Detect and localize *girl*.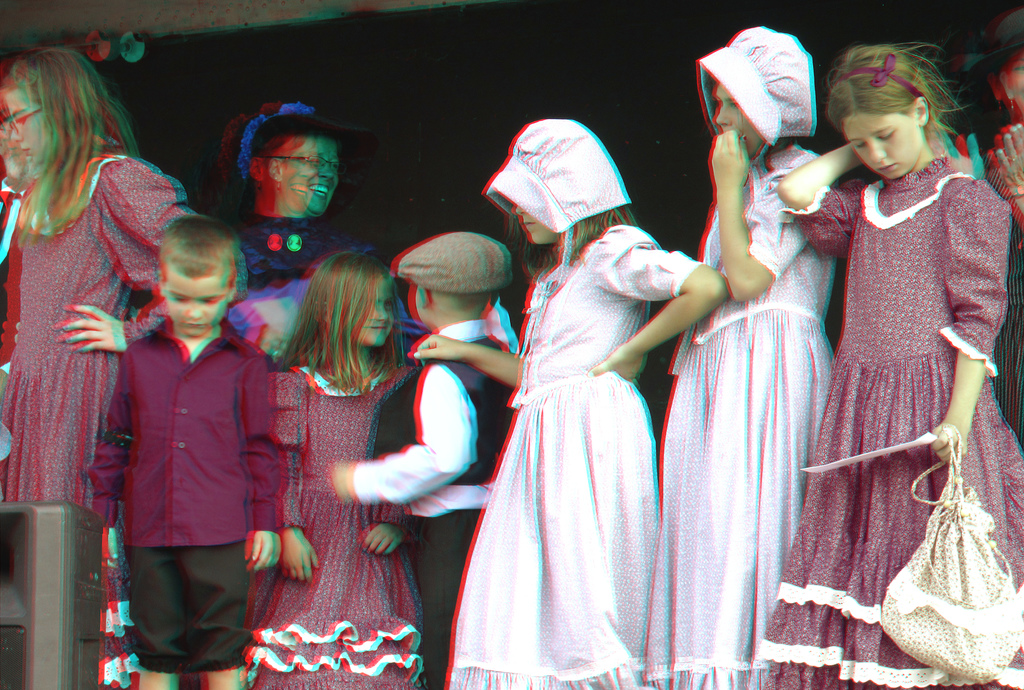
Localized at (758, 43, 1023, 689).
